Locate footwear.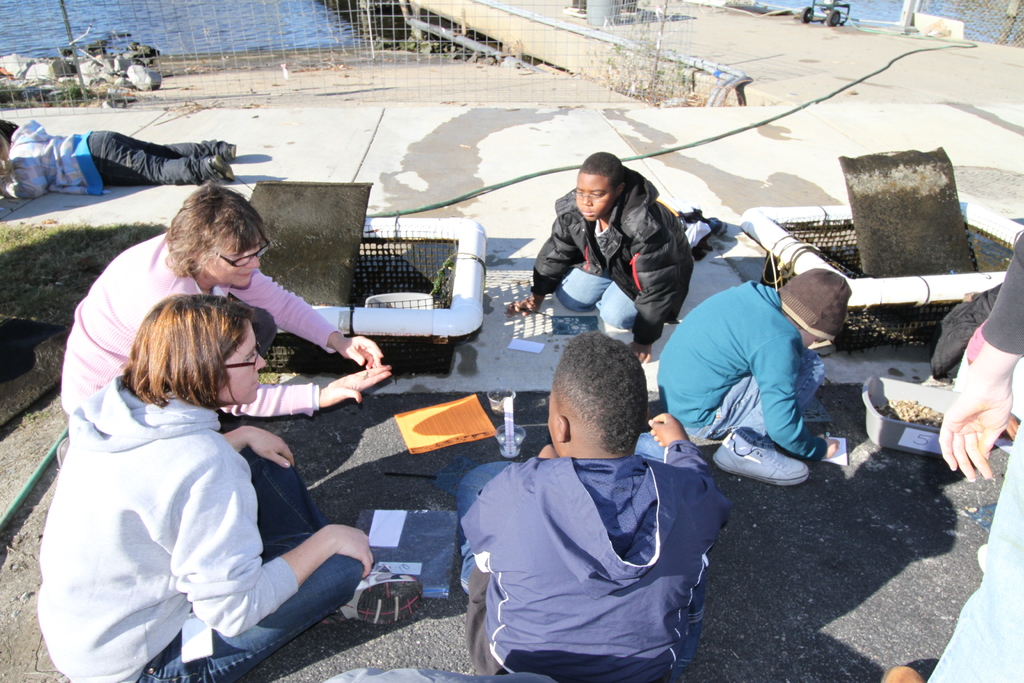
Bounding box: Rect(714, 437, 821, 495).
